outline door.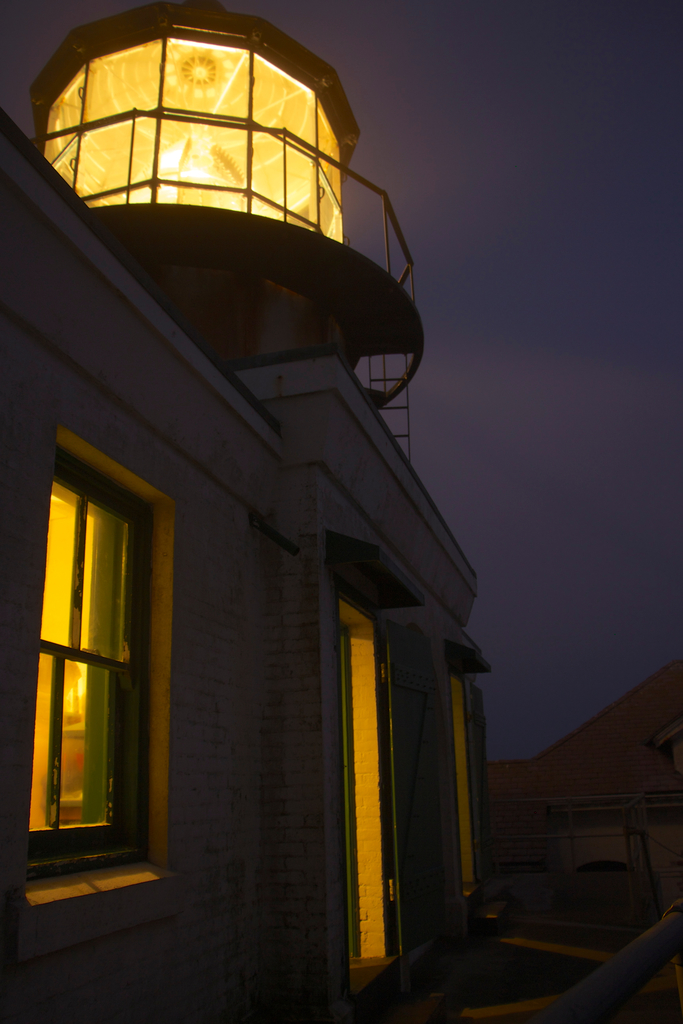
Outline: [left=312, top=574, right=414, bottom=1008].
